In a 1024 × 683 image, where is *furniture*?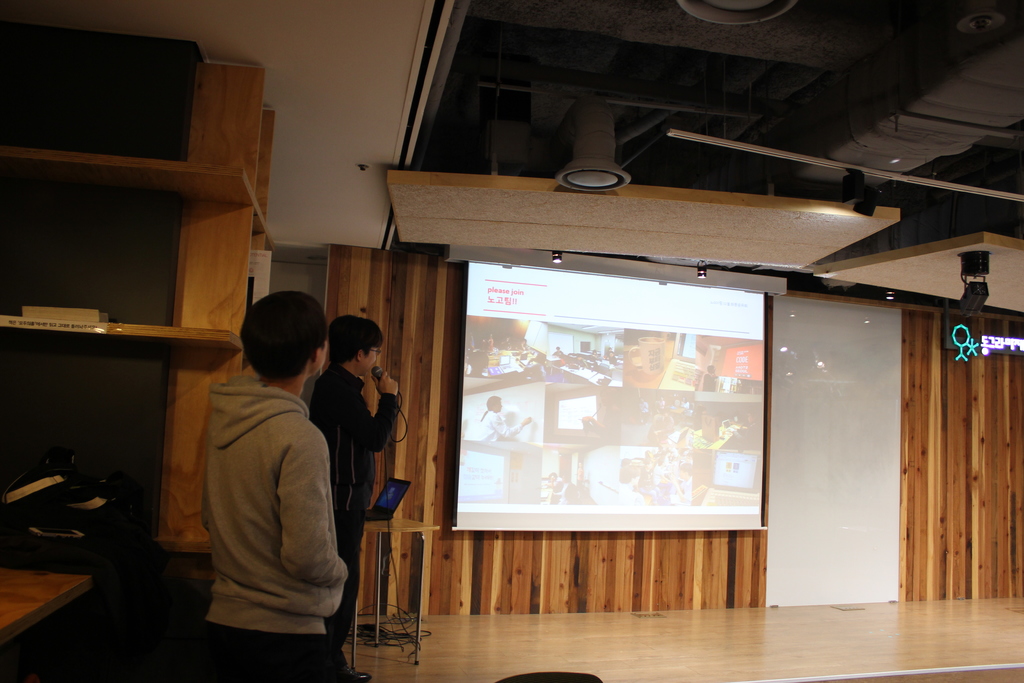
{"x1": 0, "y1": 63, "x2": 278, "y2": 588}.
